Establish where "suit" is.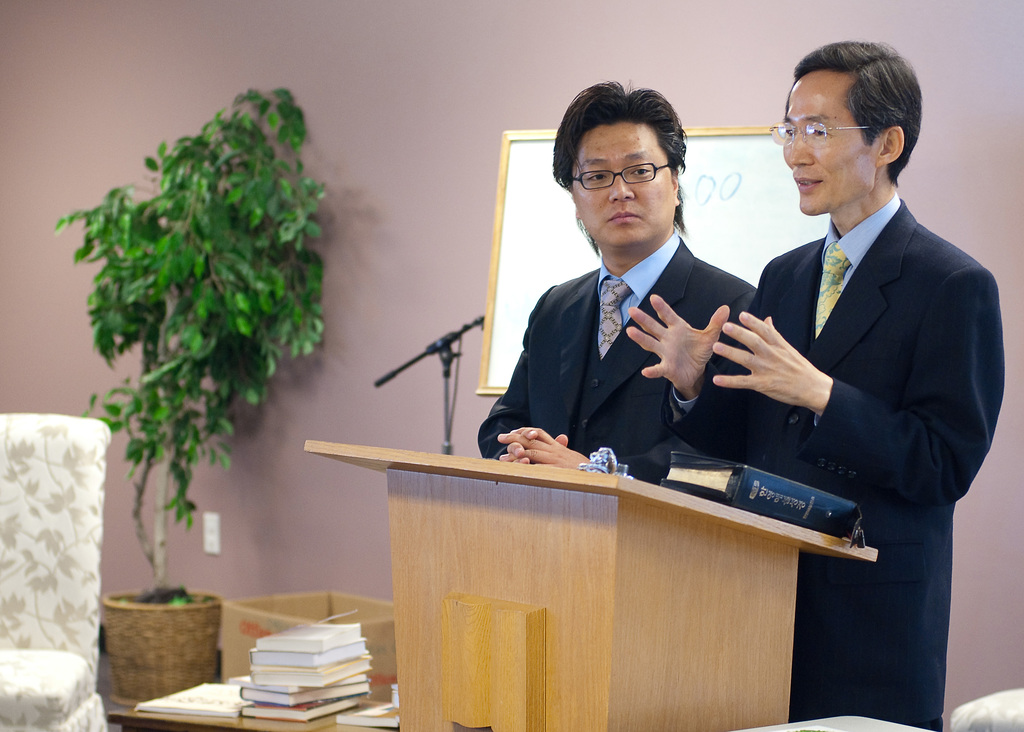
Established at 508/138/809/490.
